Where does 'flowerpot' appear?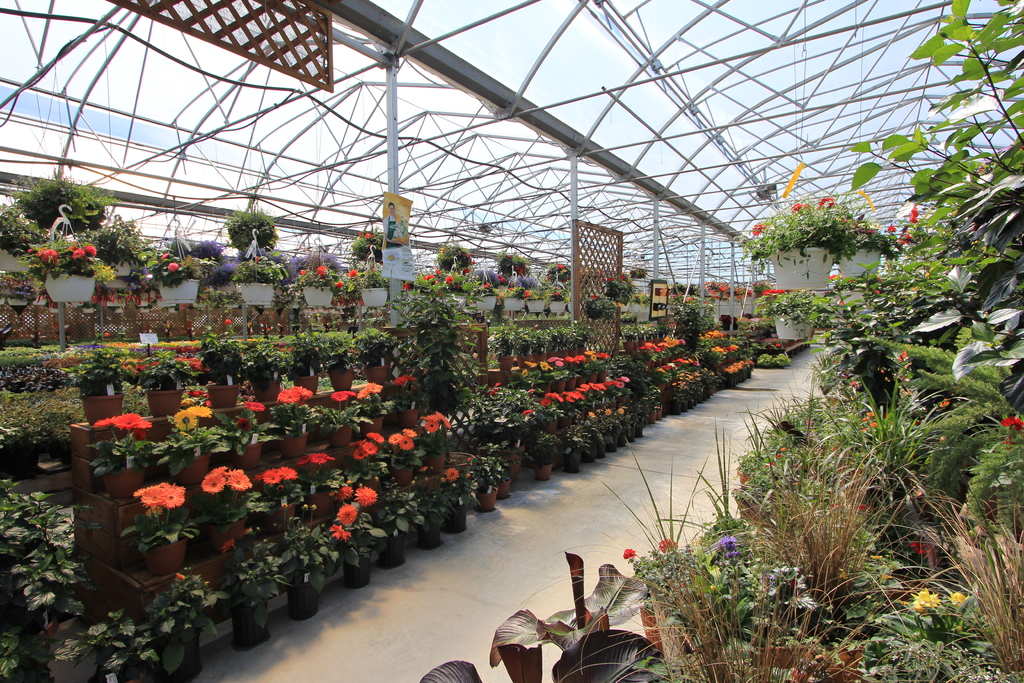
Appears at (x1=286, y1=573, x2=324, y2=622).
